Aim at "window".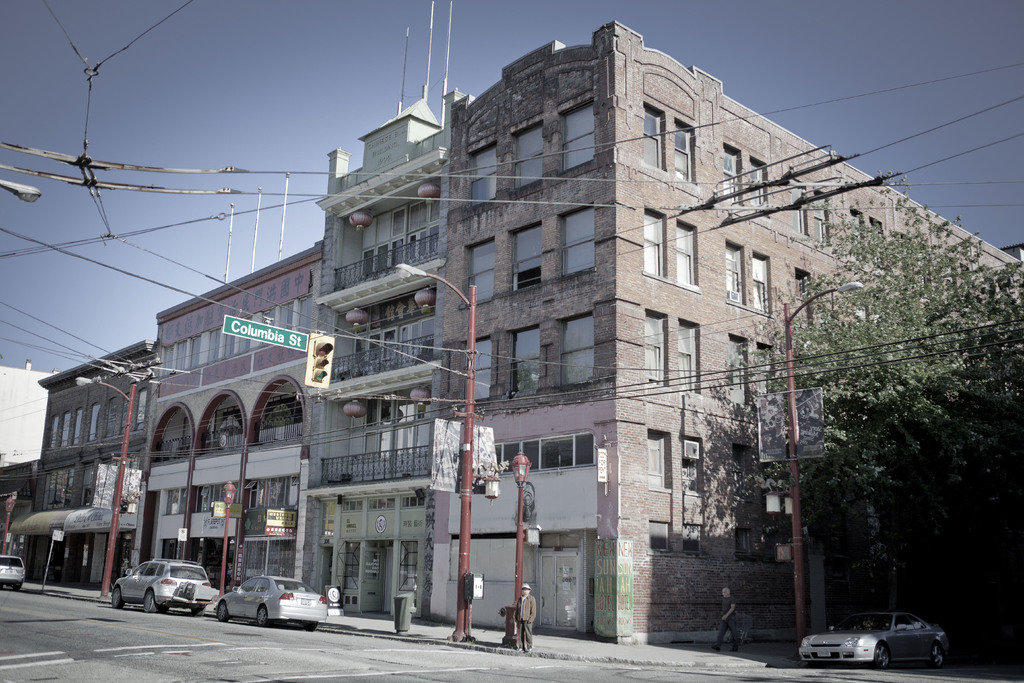
Aimed at 753 252 769 311.
